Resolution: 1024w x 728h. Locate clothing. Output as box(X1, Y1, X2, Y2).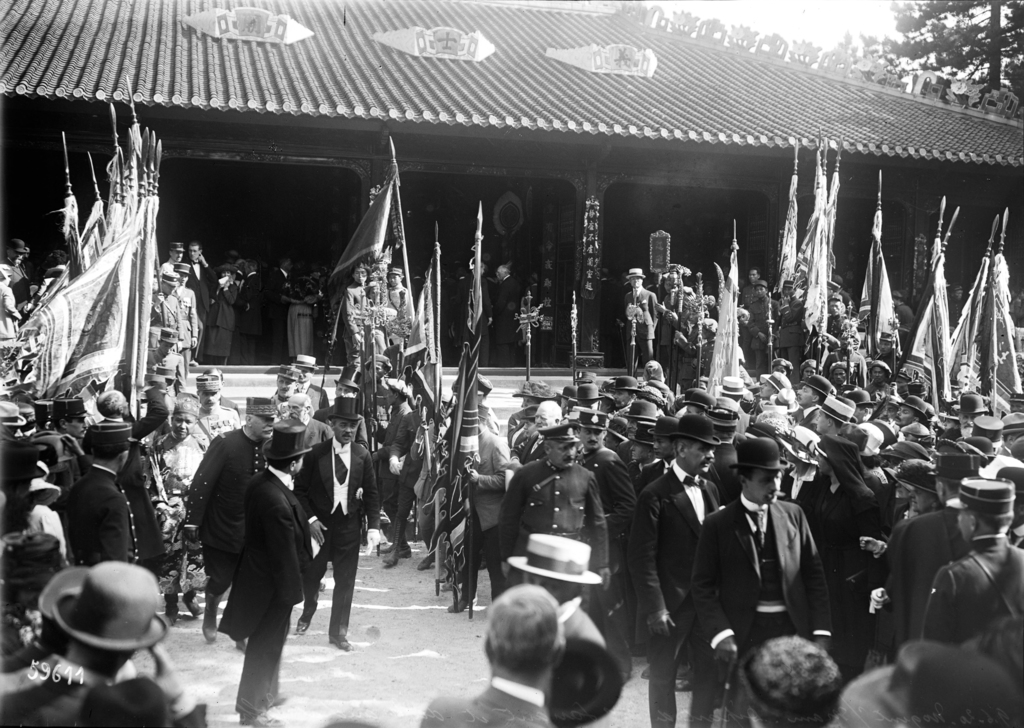
box(493, 271, 528, 355).
